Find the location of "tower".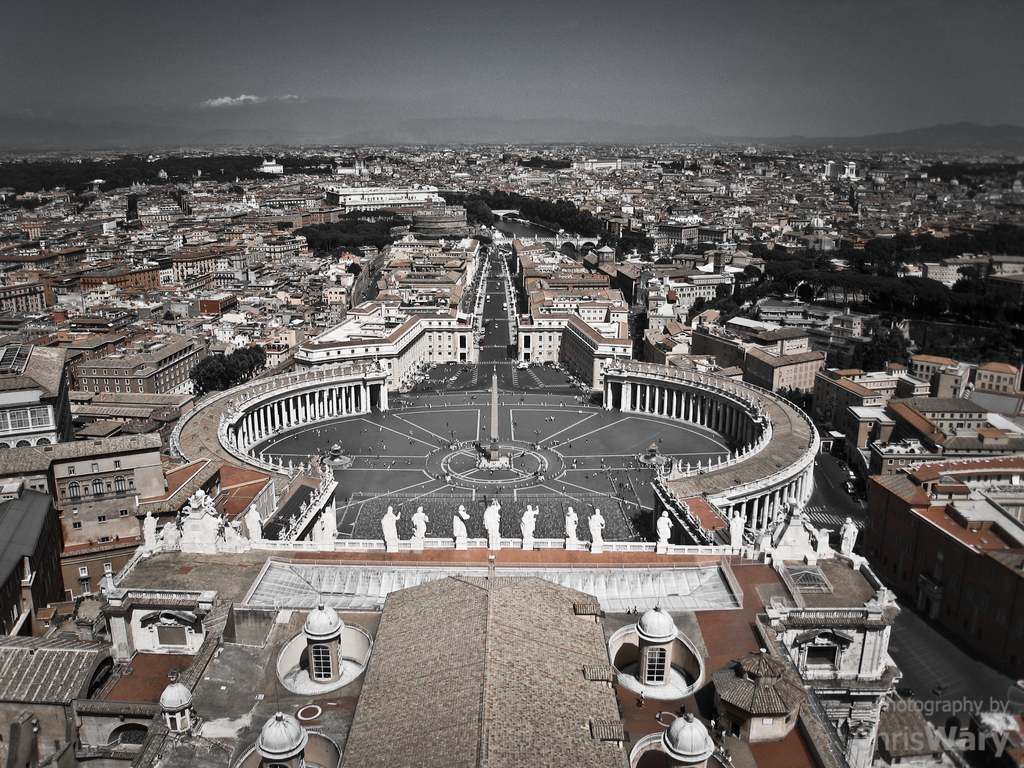
Location: Rect(665, 710, 711, 767).
